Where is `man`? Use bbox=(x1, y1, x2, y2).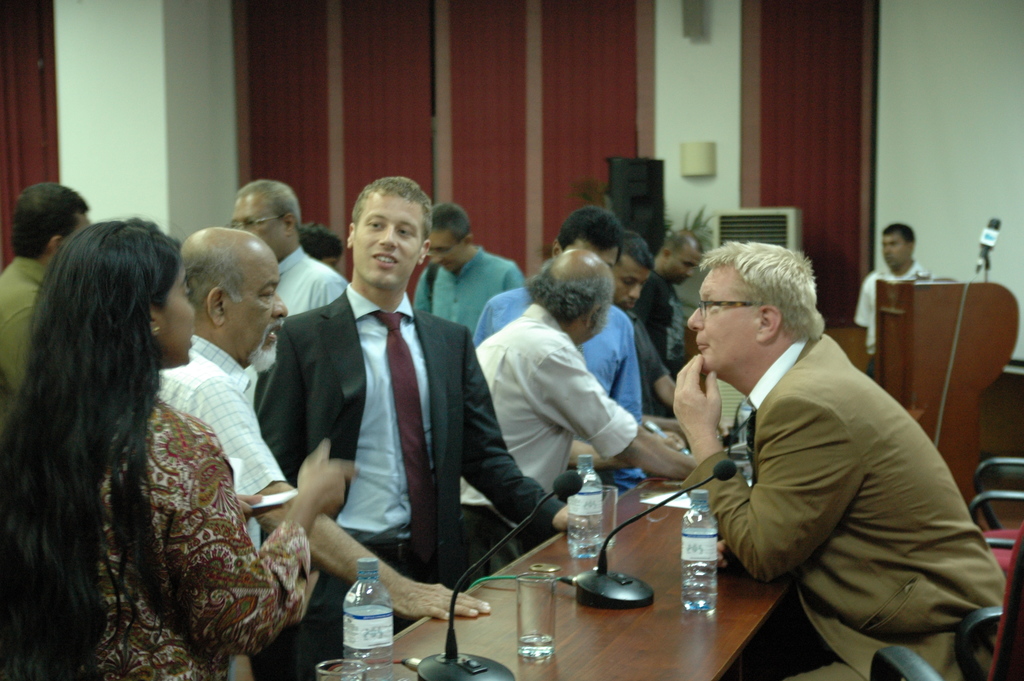
bbox=(463, 199, 646, 475).
